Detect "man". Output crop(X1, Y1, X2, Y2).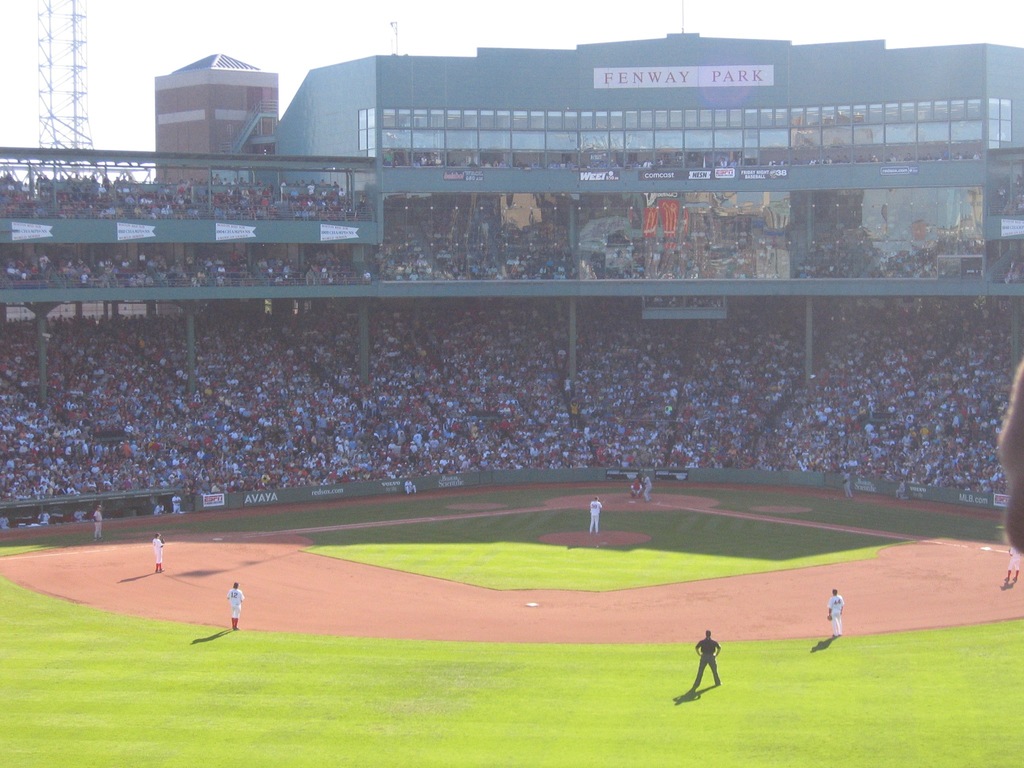
crop(895, 481, 911, 499).
